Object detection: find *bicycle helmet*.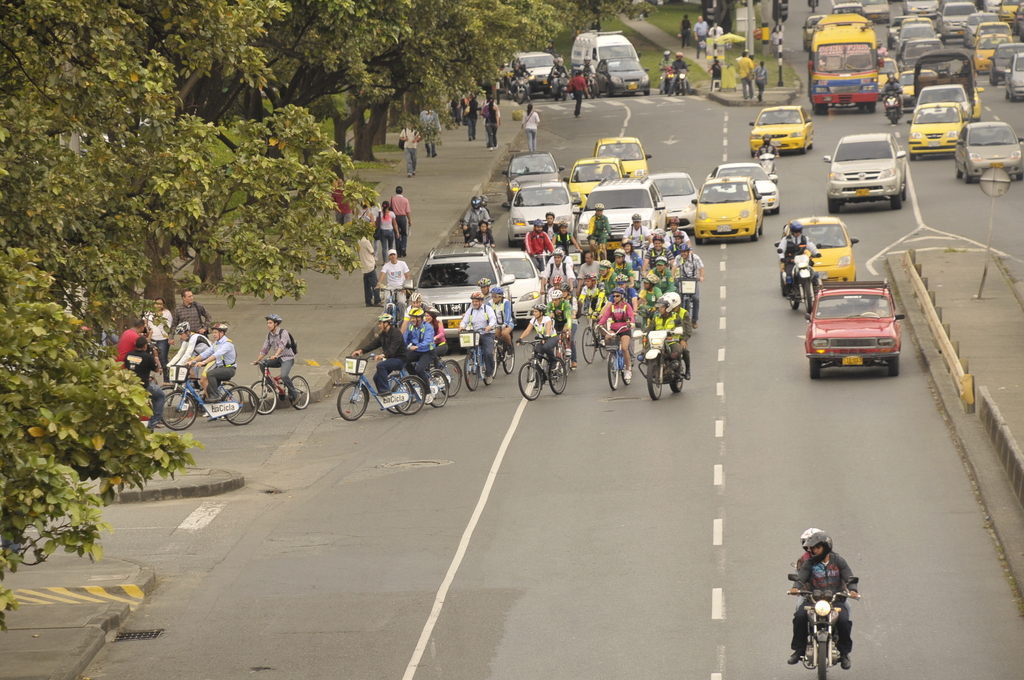
x1=533, y1=218, x2=545, y2=225.
